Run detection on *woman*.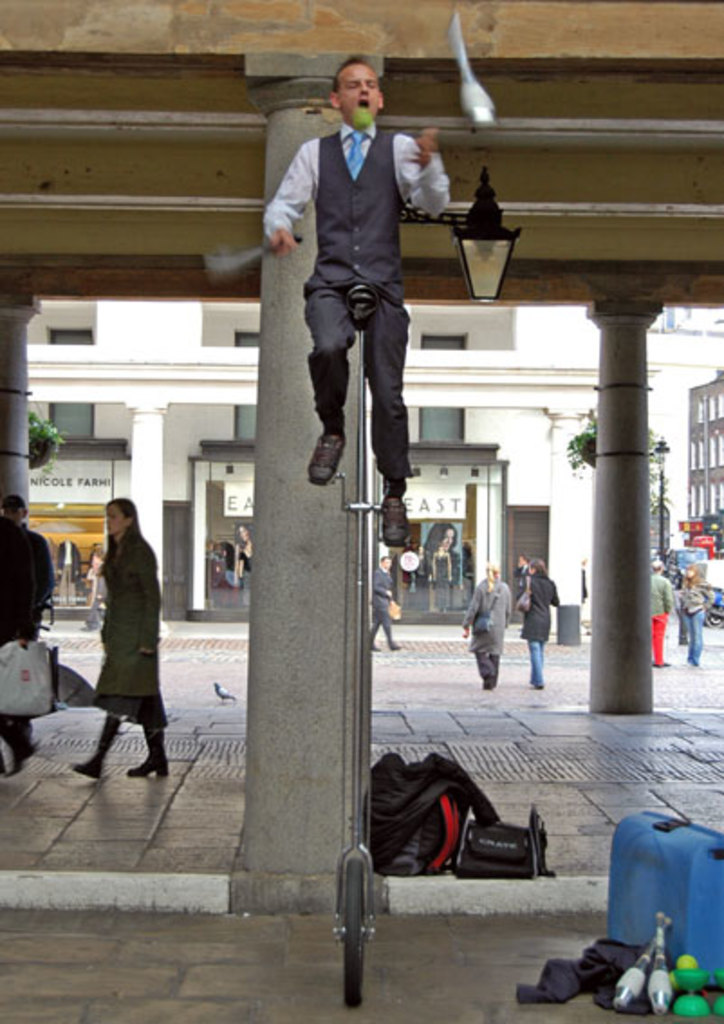
Result: rect(681, 563, 711, 663).
